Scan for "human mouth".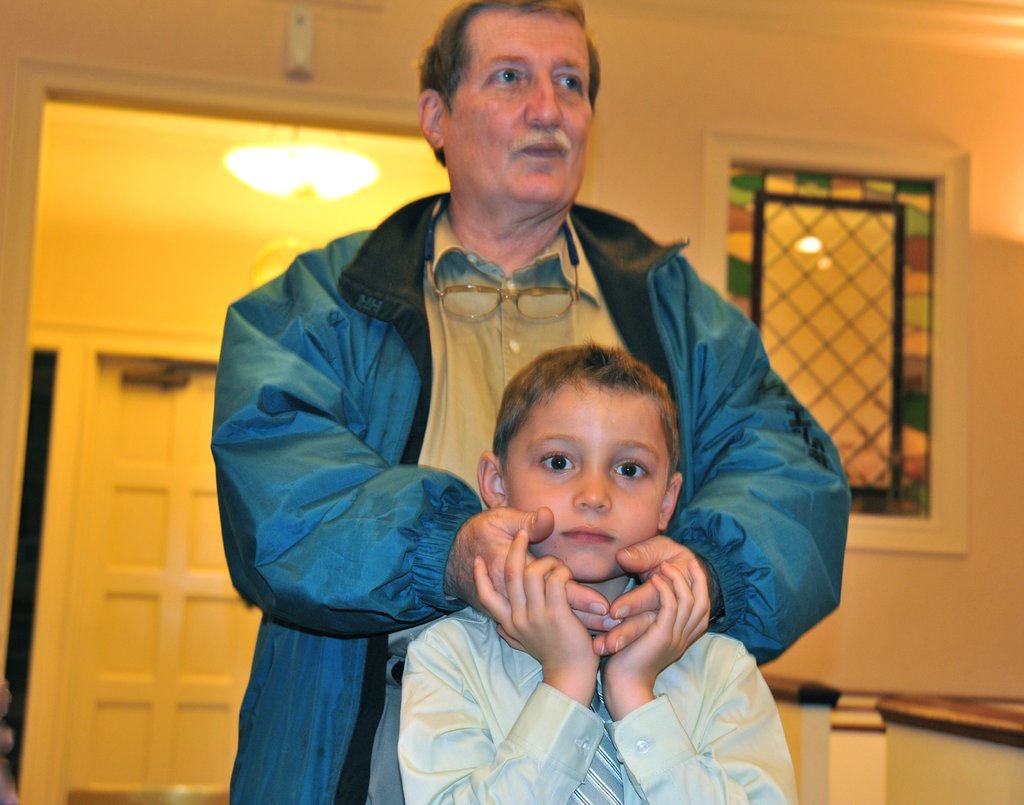
Scan result: (517, 128, 570, 161).
